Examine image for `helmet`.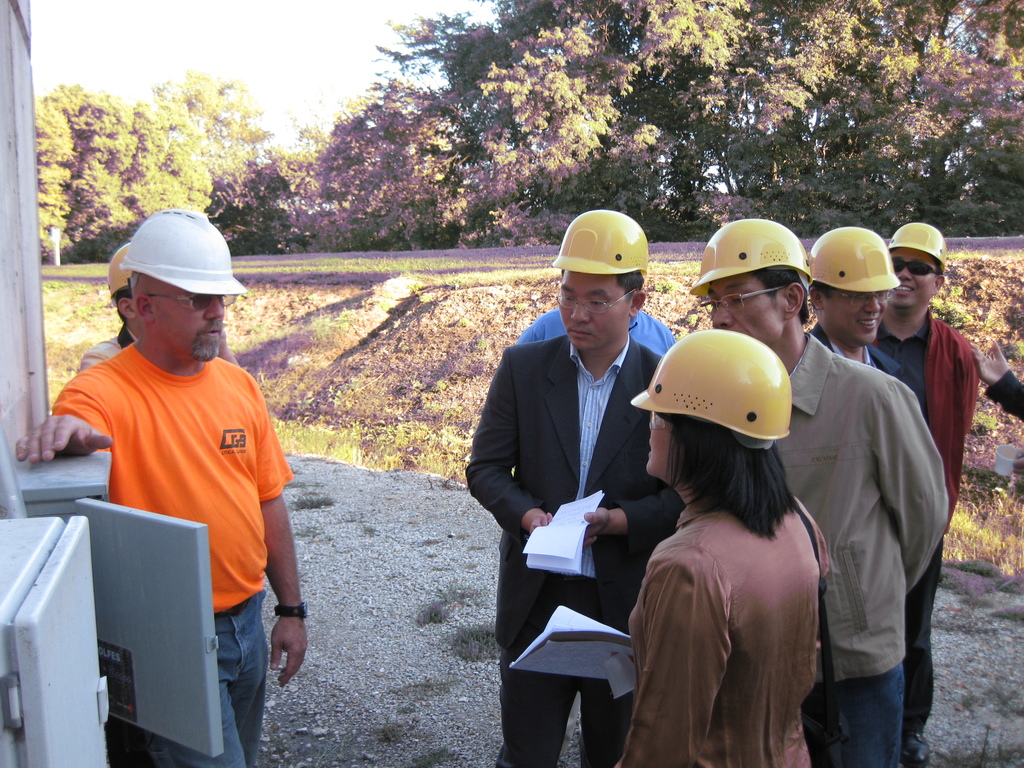
Examination result: 889, 219, 947, 296.
